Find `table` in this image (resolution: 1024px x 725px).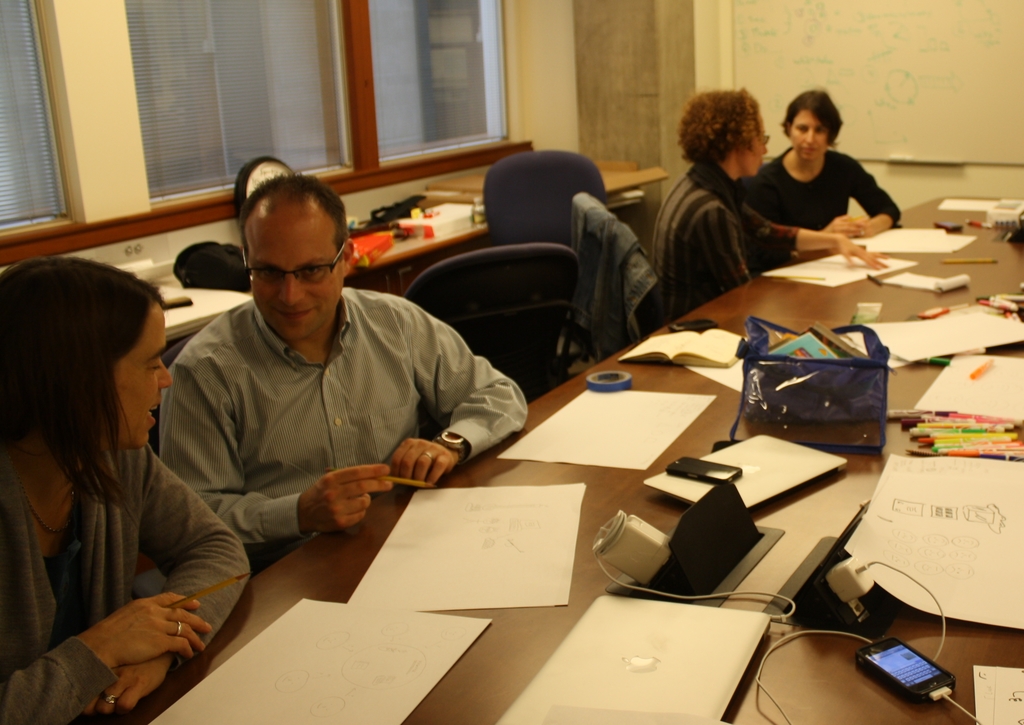
(left=124, top=174, right=655, bottom=341).
